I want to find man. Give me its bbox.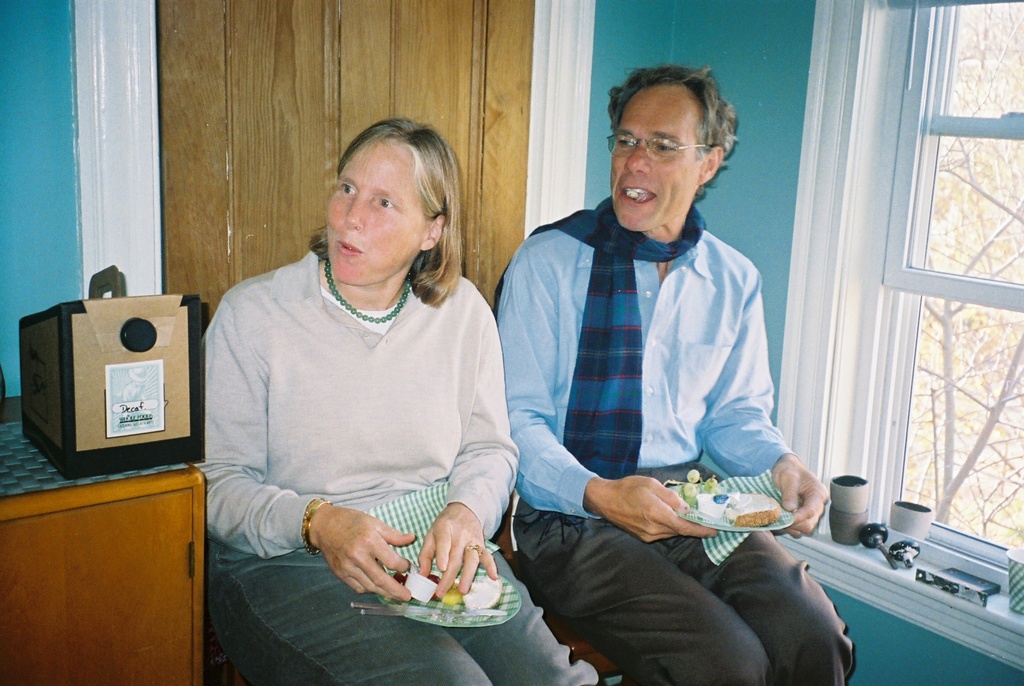
l=477, t=79, r=827, b=676.
